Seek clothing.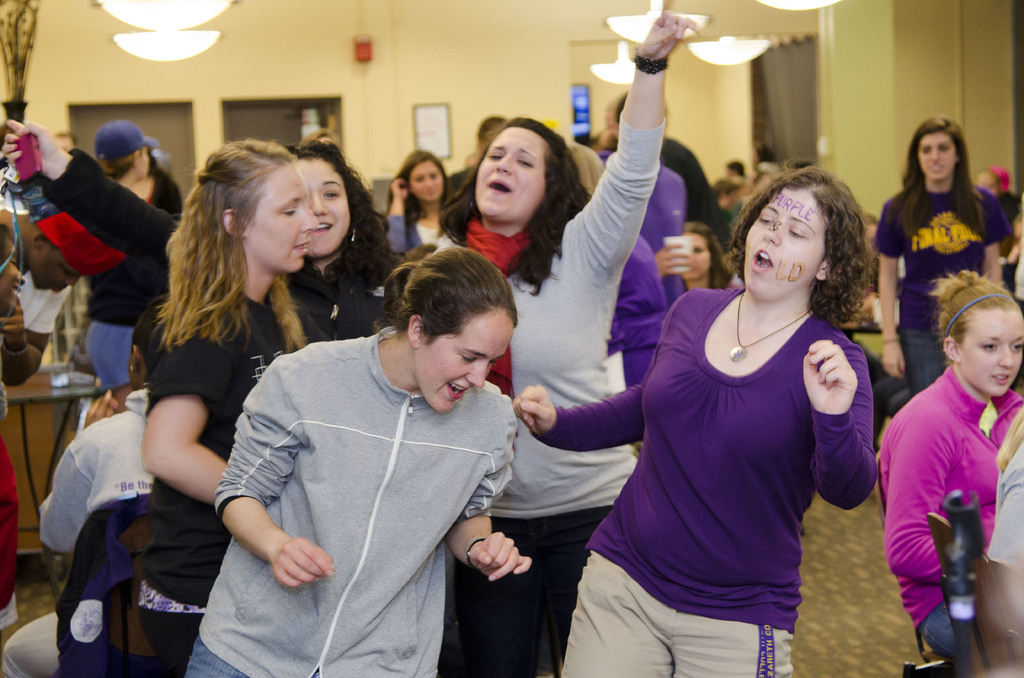
detection(883, 338, 1010, 643).
